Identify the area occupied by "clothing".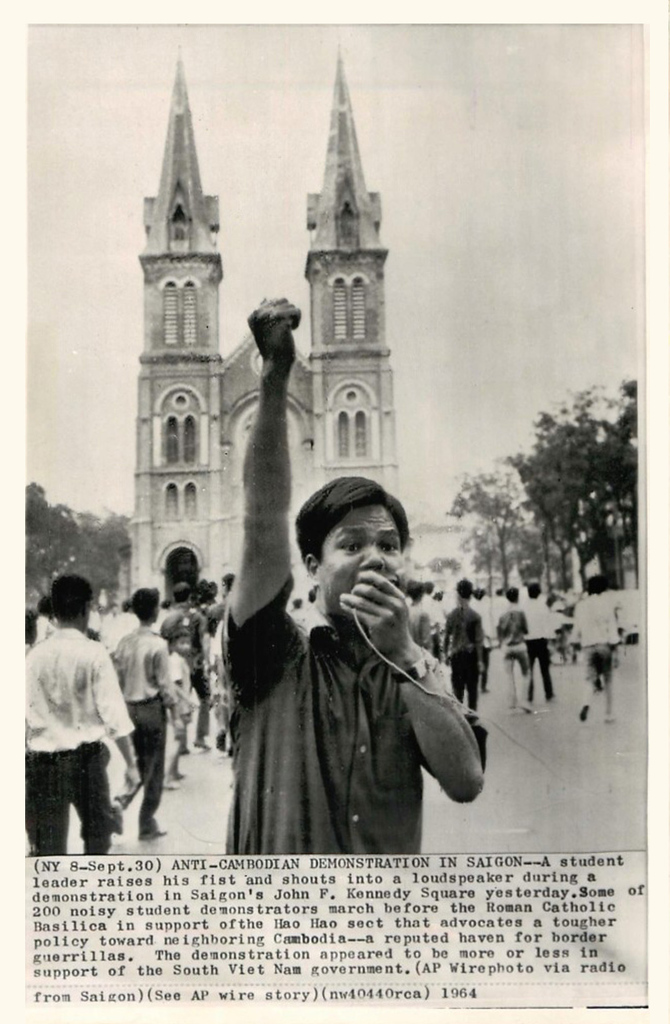
Area: 494/611/524/716.
